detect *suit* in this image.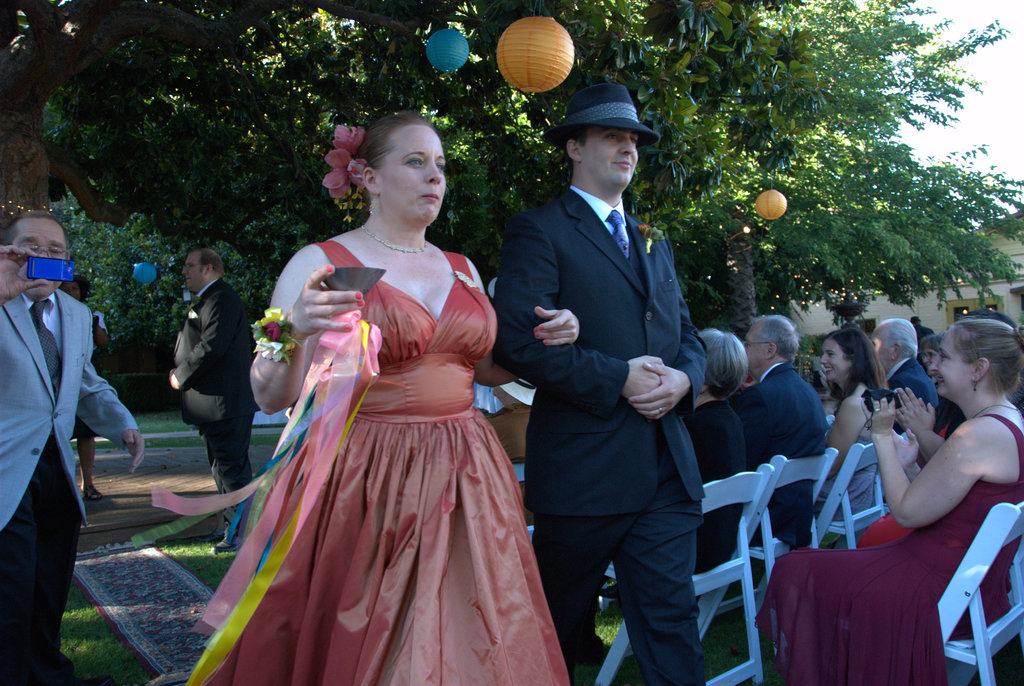
Detection: {"x1": 730, "y1": 363, "x2": 835, "y2": 559}.
